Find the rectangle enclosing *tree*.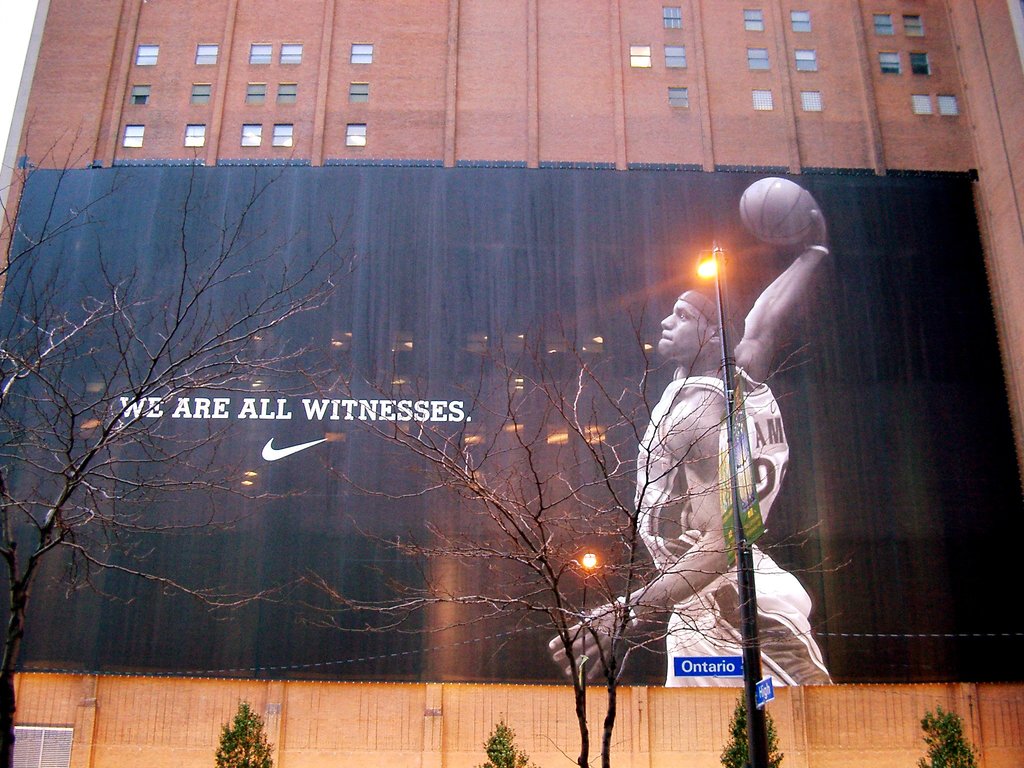
[12,180,316,691].
